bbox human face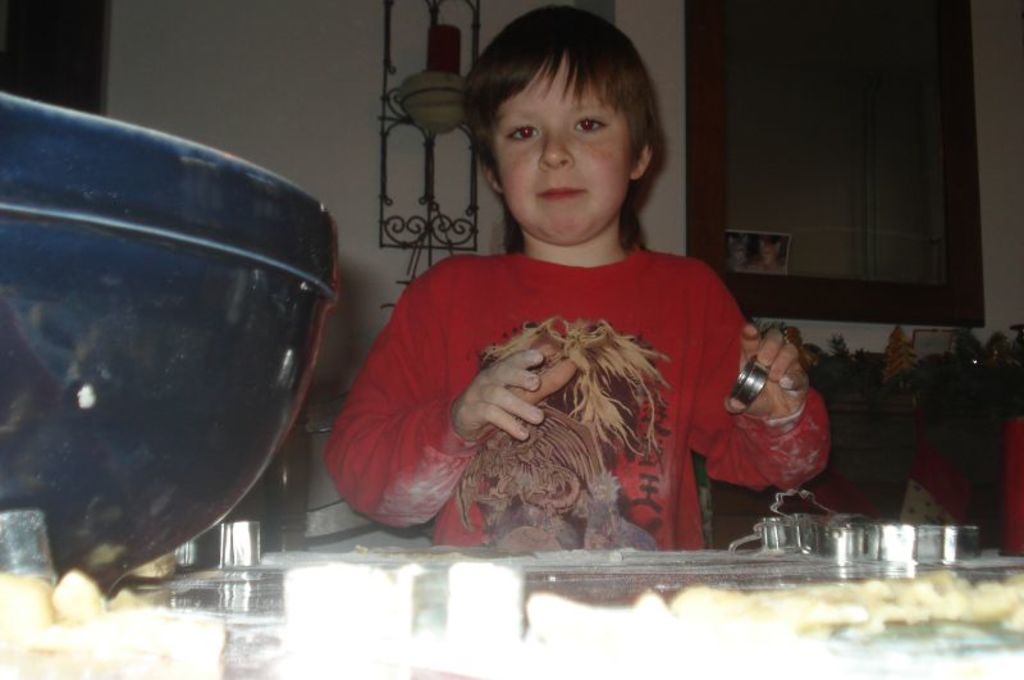
493 56 622 233
